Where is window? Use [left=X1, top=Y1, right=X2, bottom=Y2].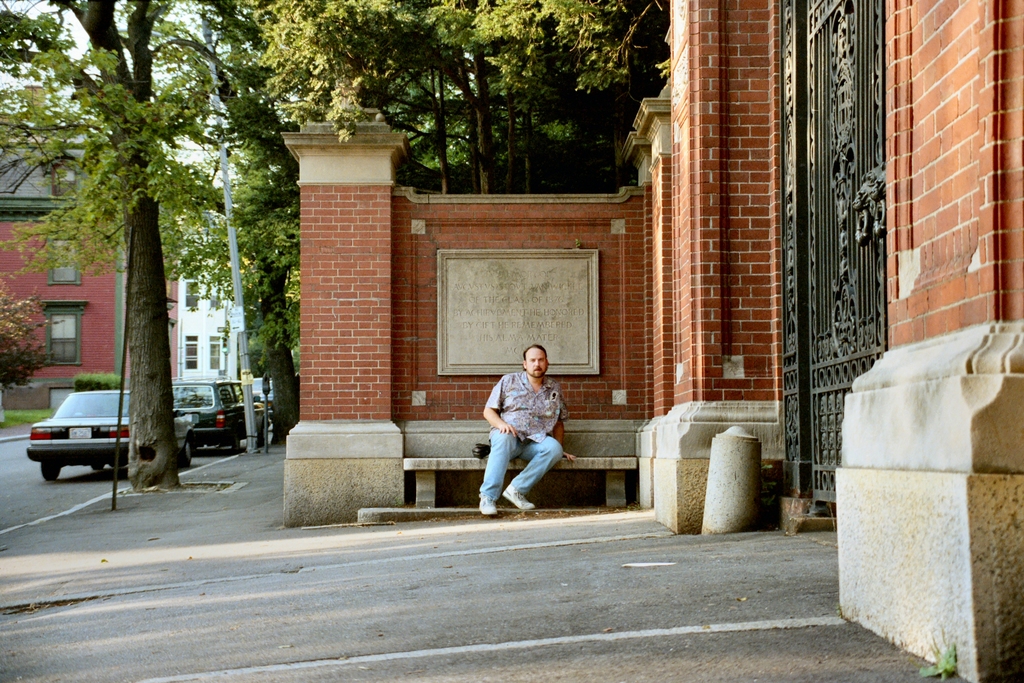
[left=184, top=331, right=200, bottom=370].
